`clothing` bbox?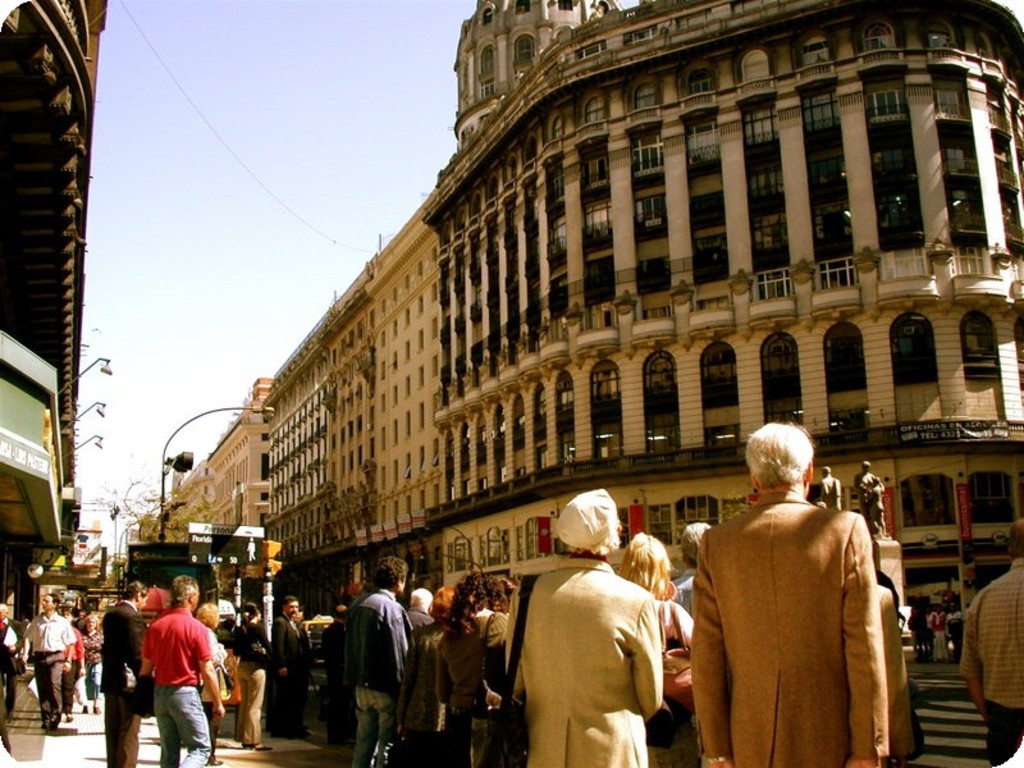
[436, 609, 512, 767]
